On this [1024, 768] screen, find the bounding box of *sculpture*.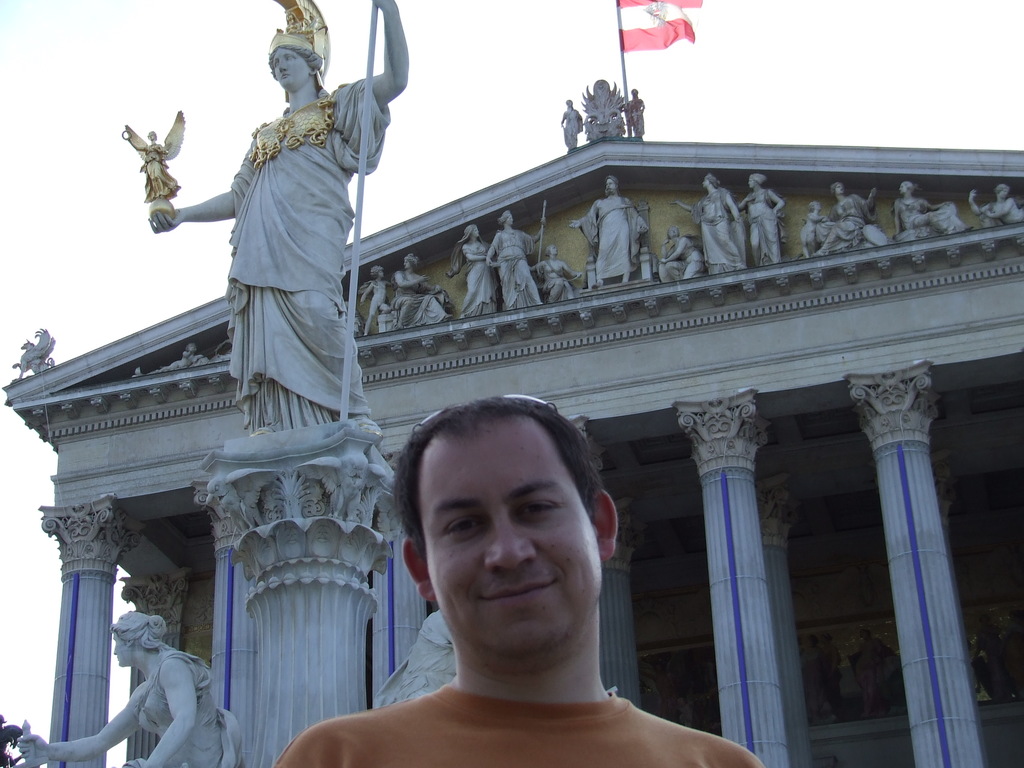
Bounding box: (1, 319, 58, 378).
